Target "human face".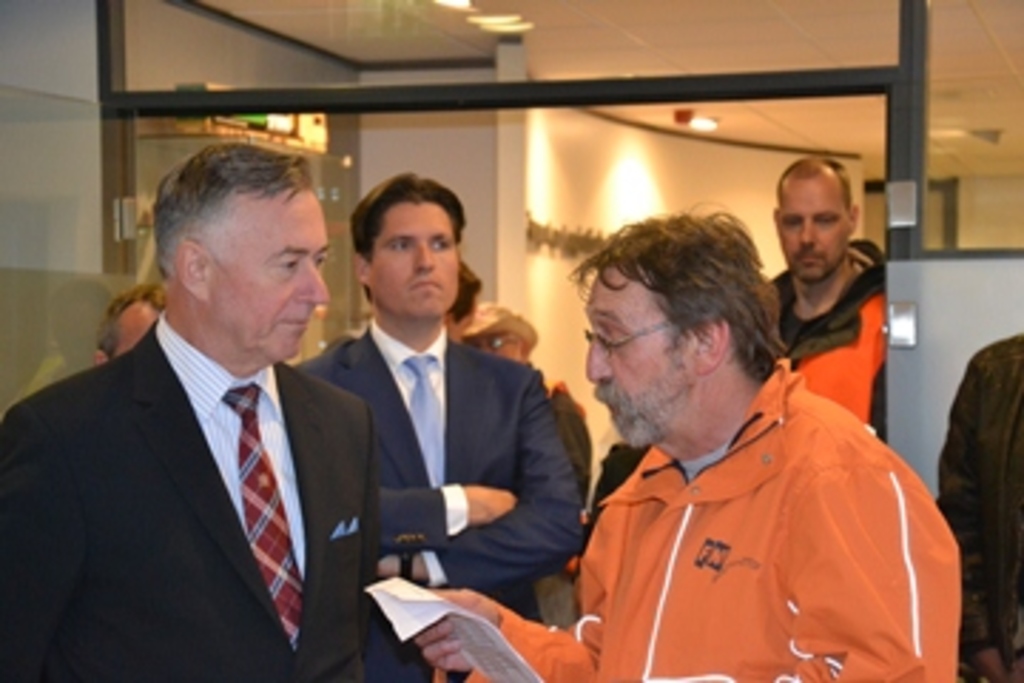
Target region: (left=765, top=179, right=848, bottom=279).
